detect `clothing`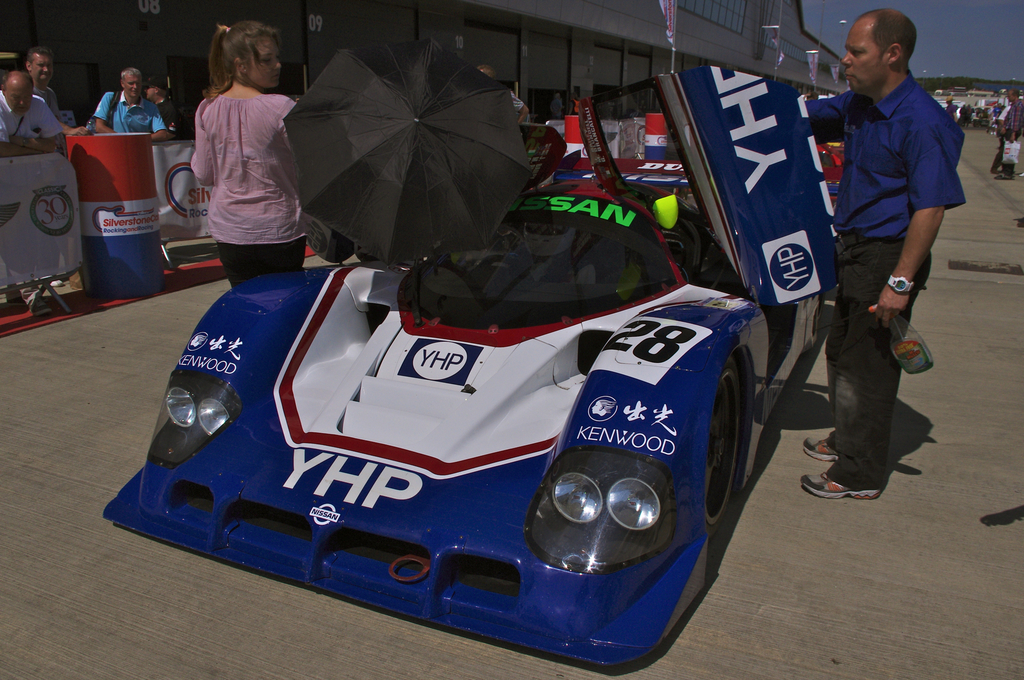
locate(178, 53, 306, 275)
